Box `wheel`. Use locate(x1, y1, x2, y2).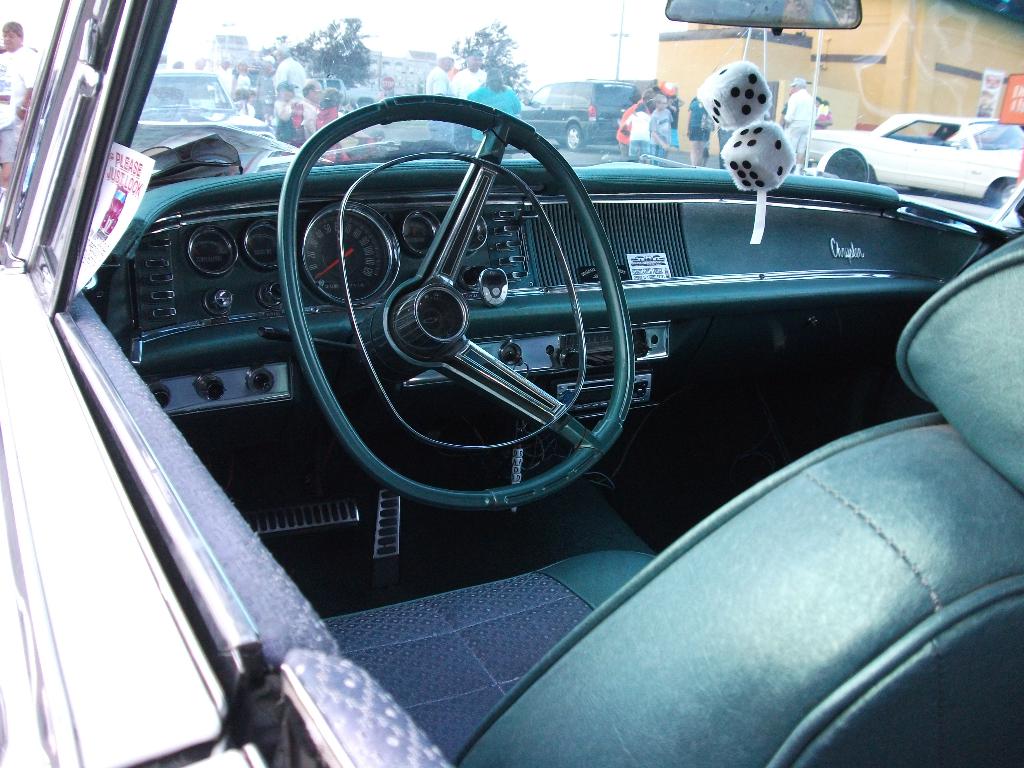
locate(262, 115, 636, 509).
